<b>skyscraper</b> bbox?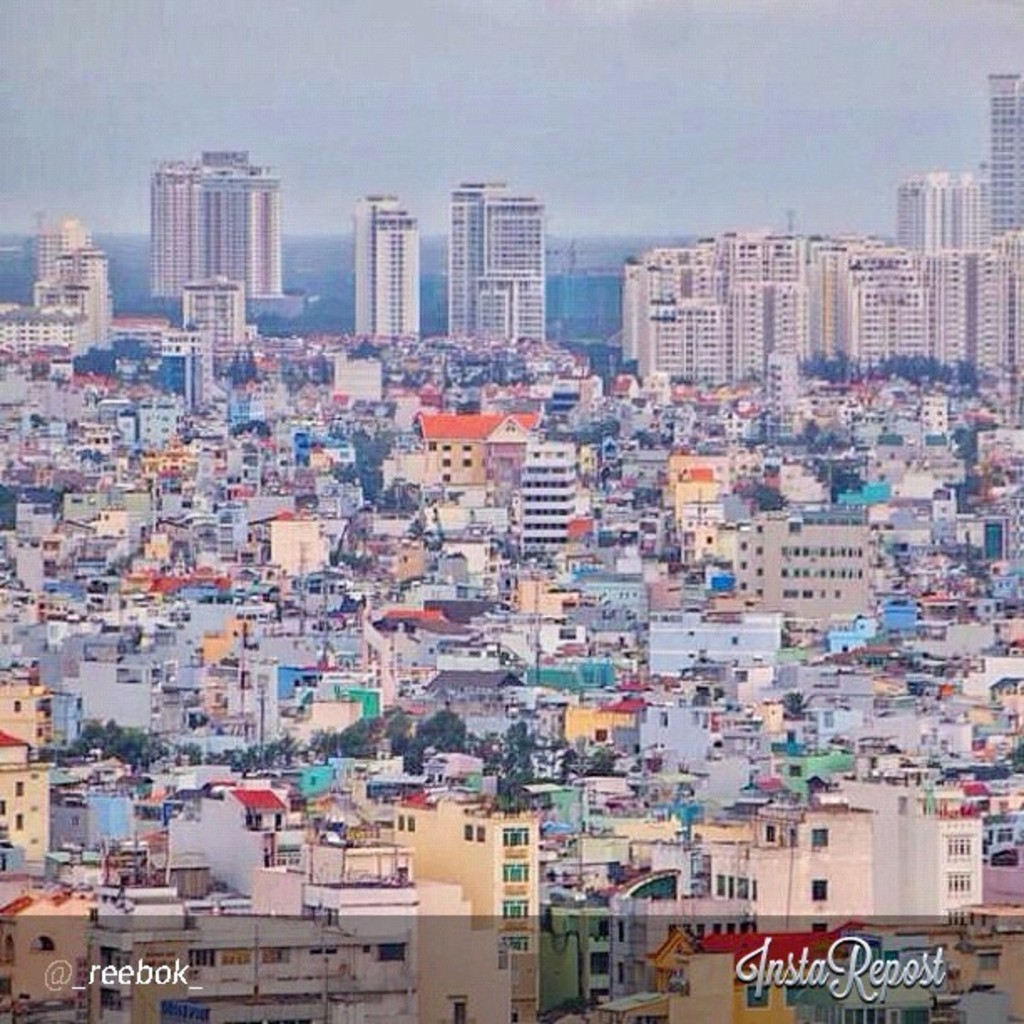
{"x1": 899, "y1": 161, "x2": 987, "y2": 261}
